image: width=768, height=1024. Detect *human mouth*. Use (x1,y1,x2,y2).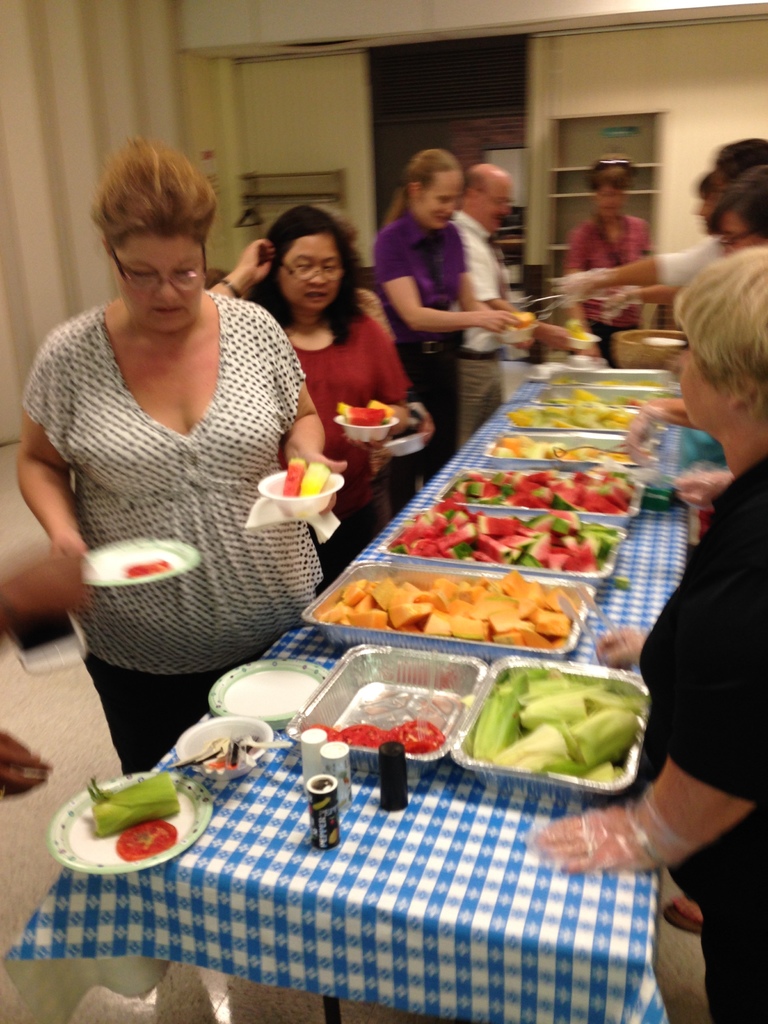
(149,307,186,319).
